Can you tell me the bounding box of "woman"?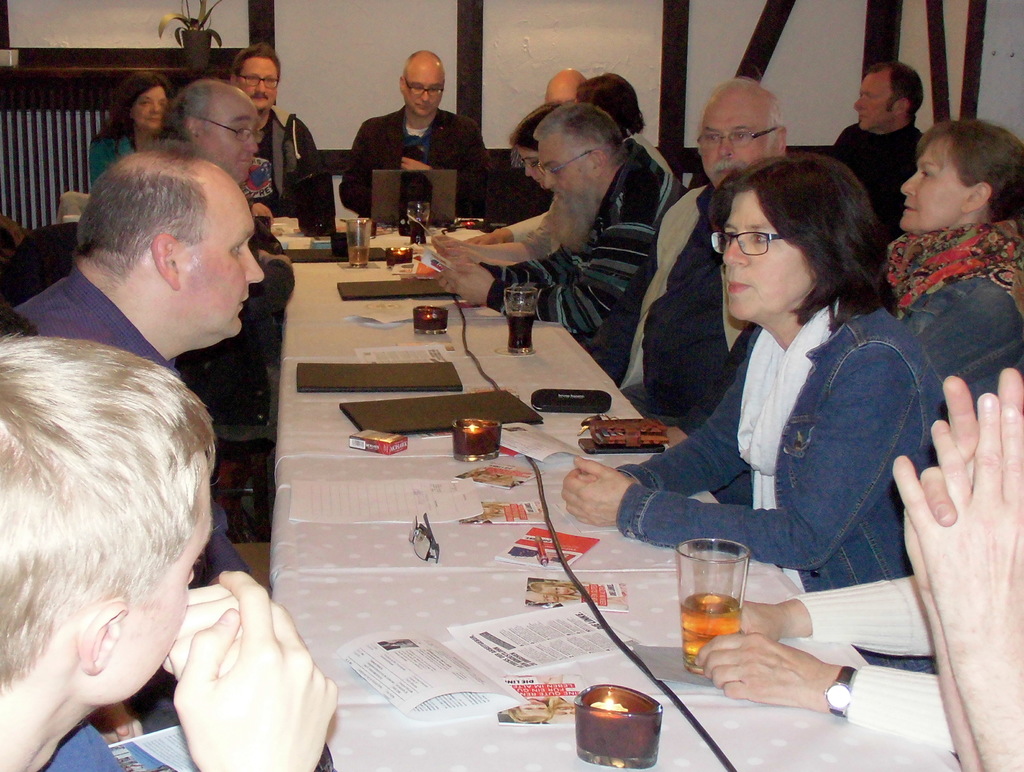
(889, 118, 1023, 412).
